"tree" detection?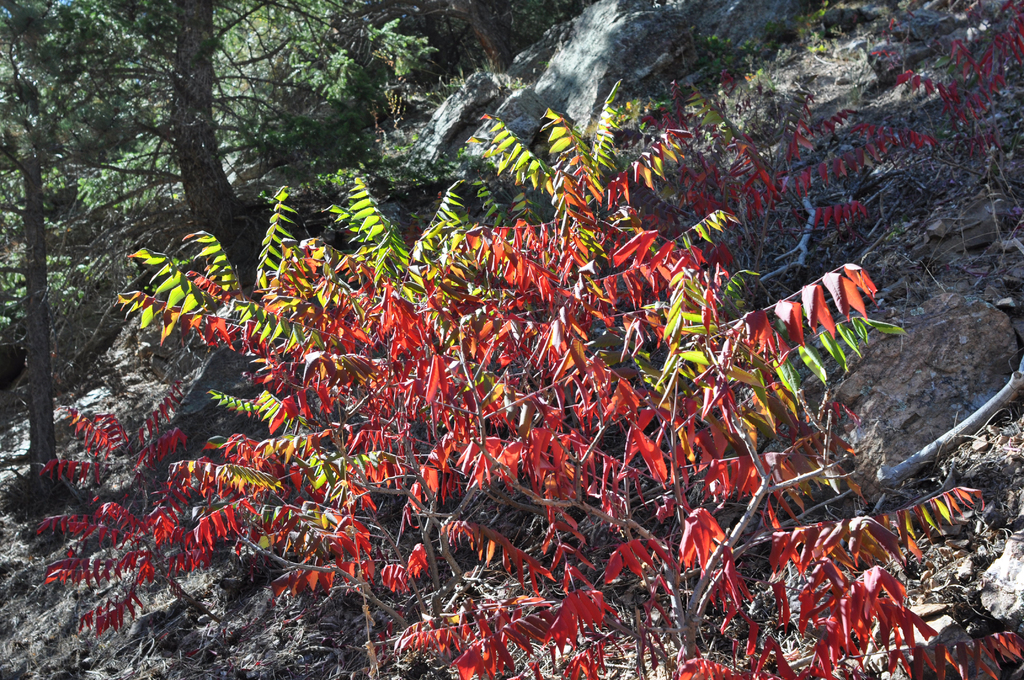
(1, 0, 184, 502)
